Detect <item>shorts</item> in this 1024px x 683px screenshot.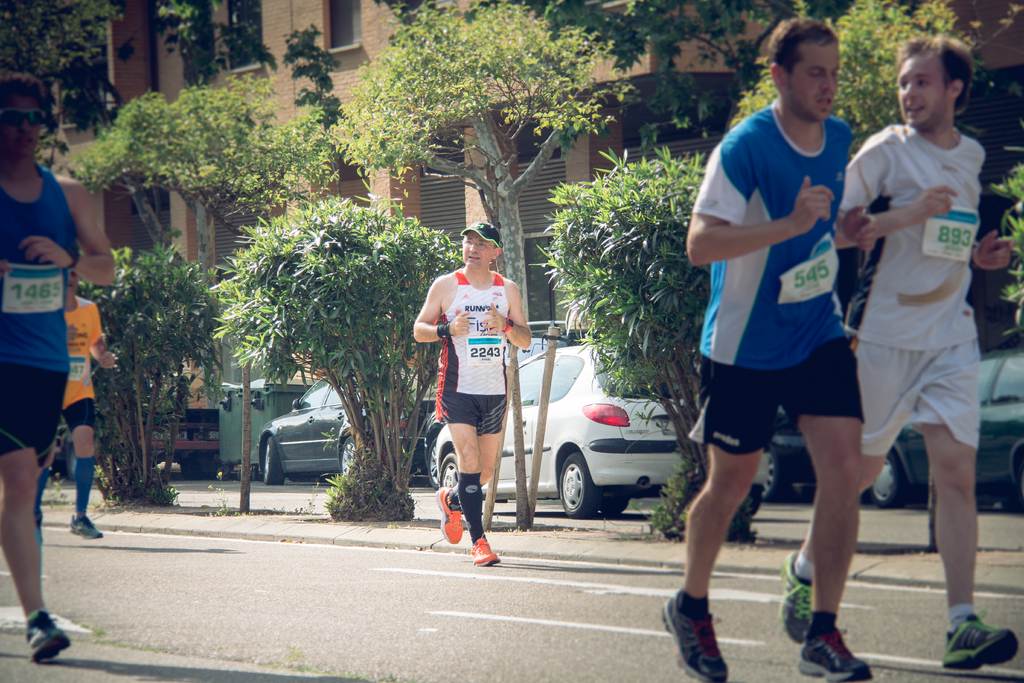
Detection: (65, 397, 99, 434).
